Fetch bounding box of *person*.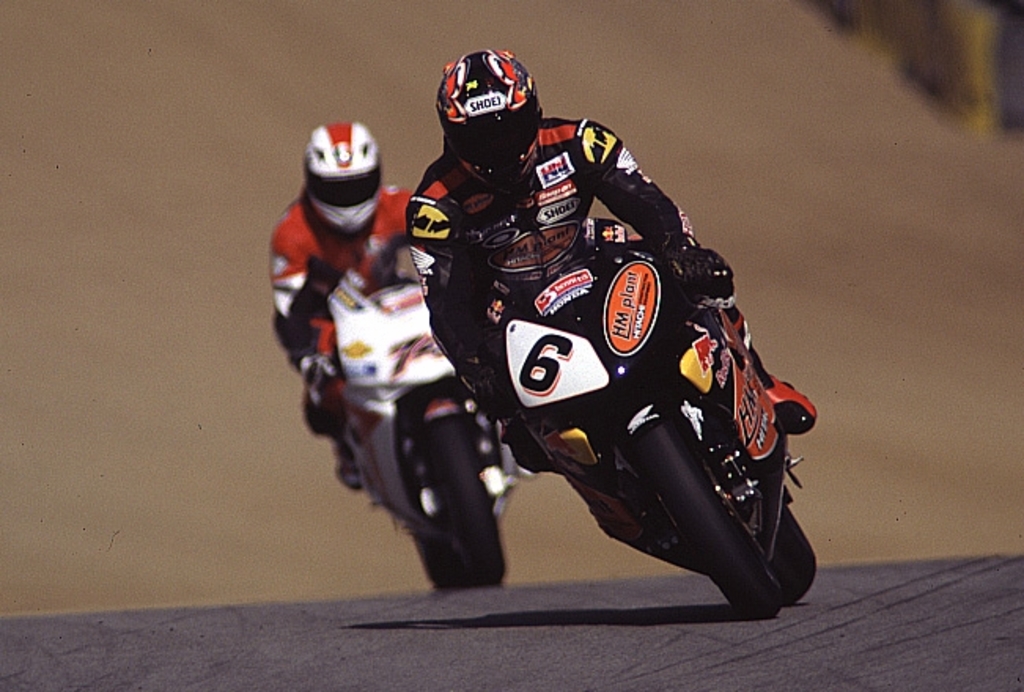
Bbox: x1=267, y1=118, x2=538, y2=492.
